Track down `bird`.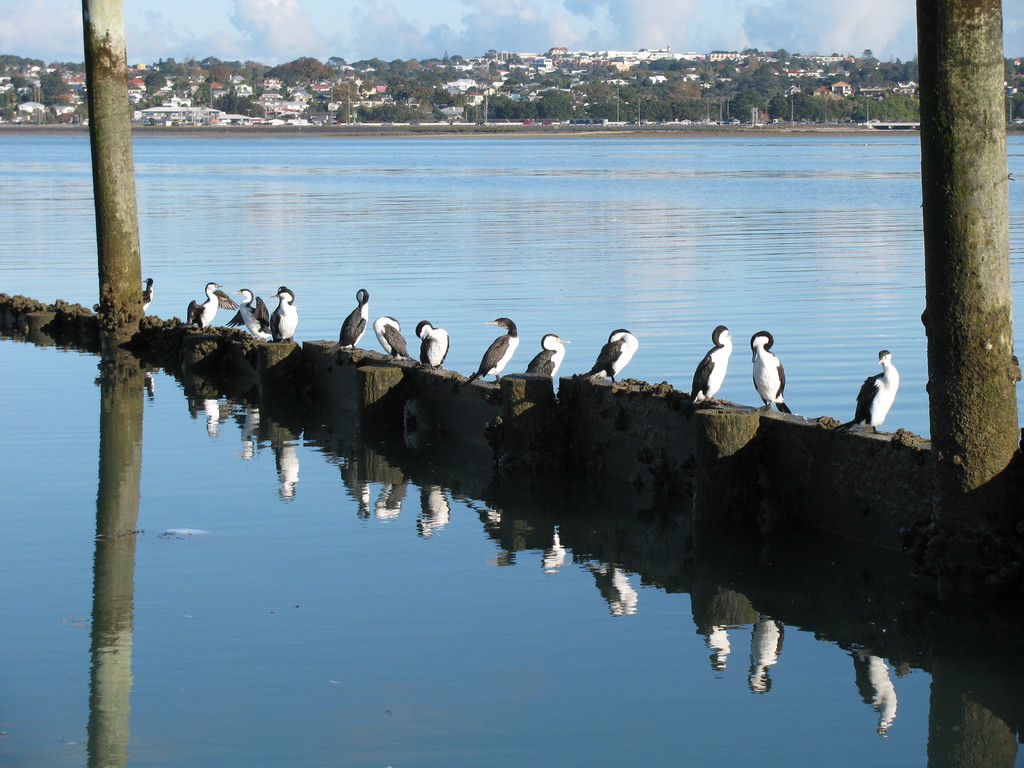
Tracked to {"x1": 332, "y1": 285, "x2": 372, "y2": 351}.
